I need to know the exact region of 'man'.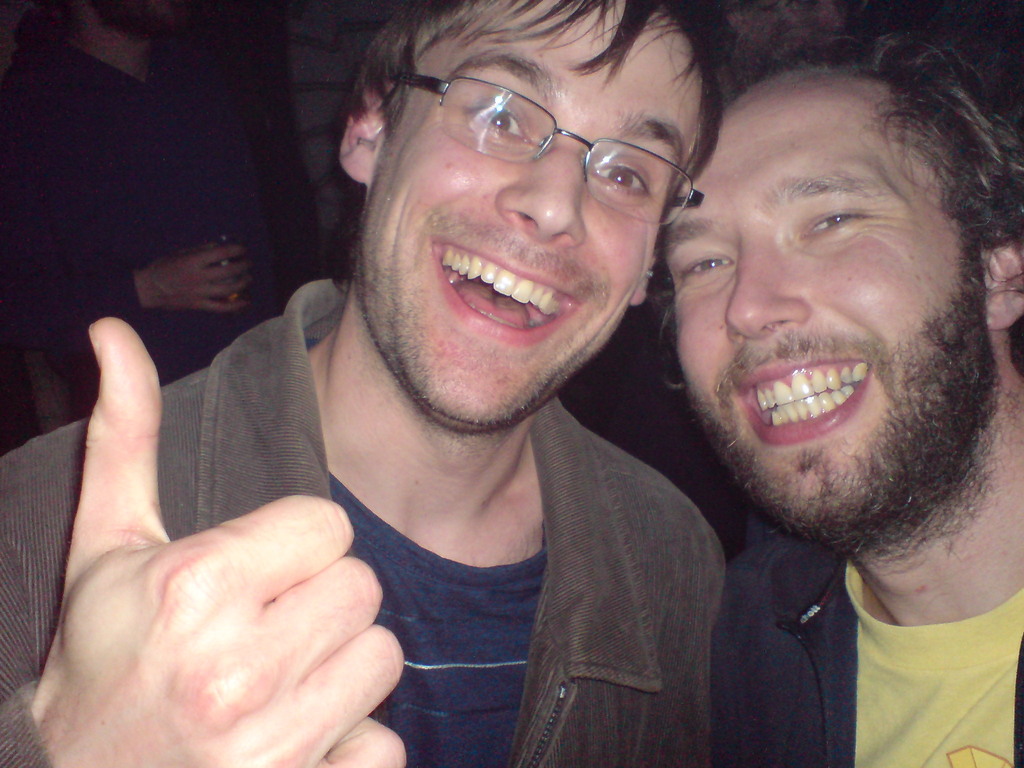
Region: bbox=[28, 19, 831, 767].
